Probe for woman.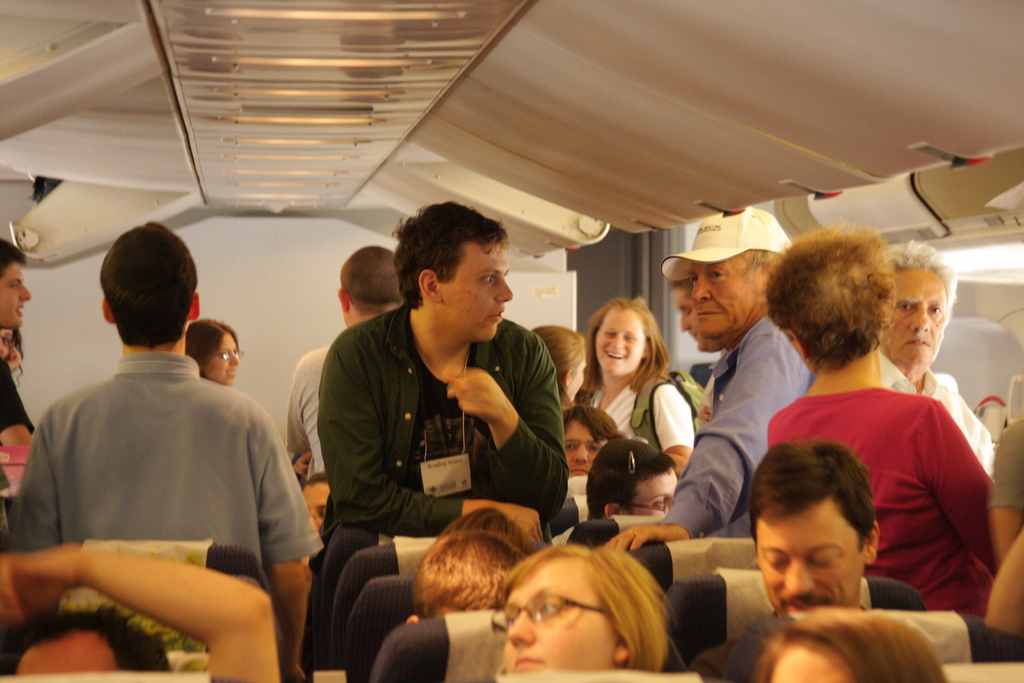
Probe result: crop(186, 313, 308, 490).
